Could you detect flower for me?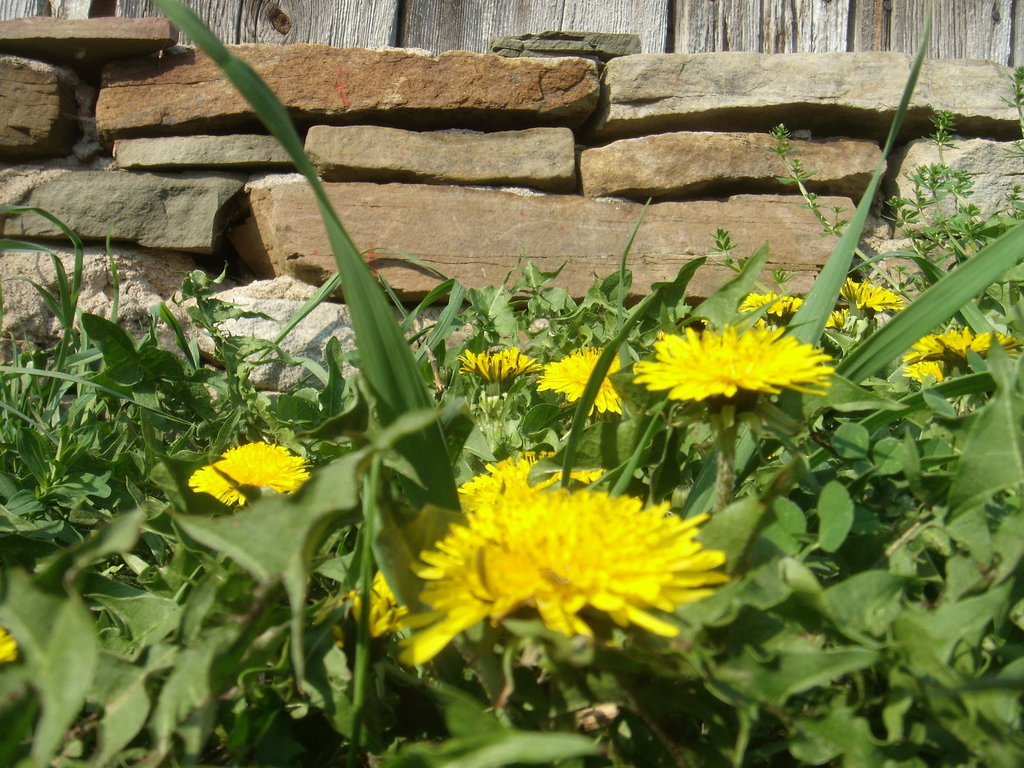
Detection result: <region>895, 361, 940, 385</region>.
